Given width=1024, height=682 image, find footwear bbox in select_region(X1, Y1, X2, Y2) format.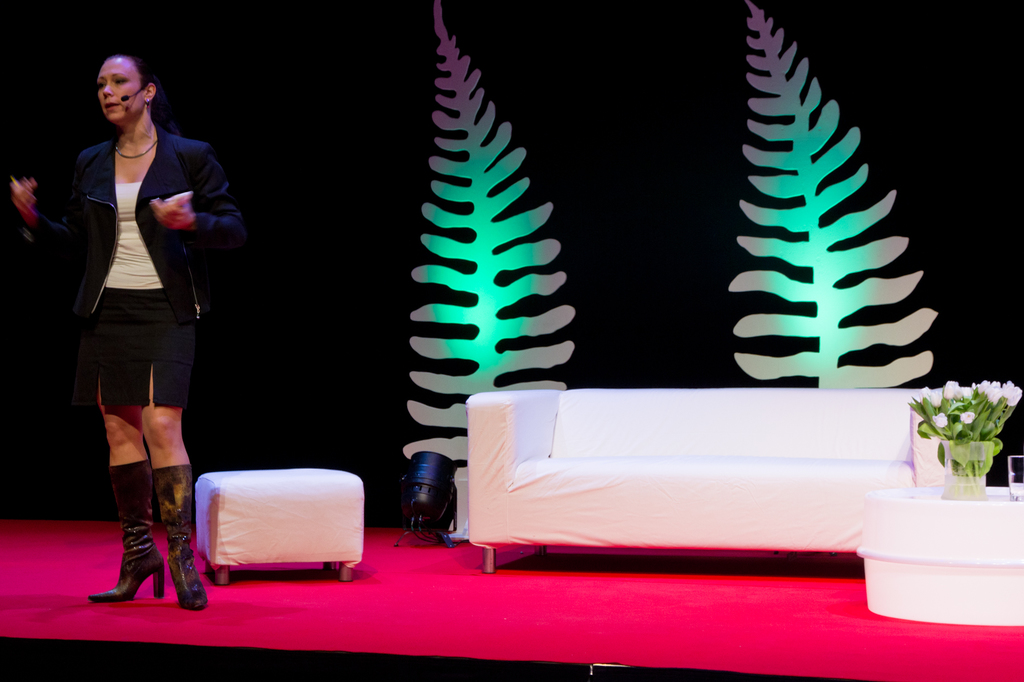
select_region(88, 447, 188, 621).
